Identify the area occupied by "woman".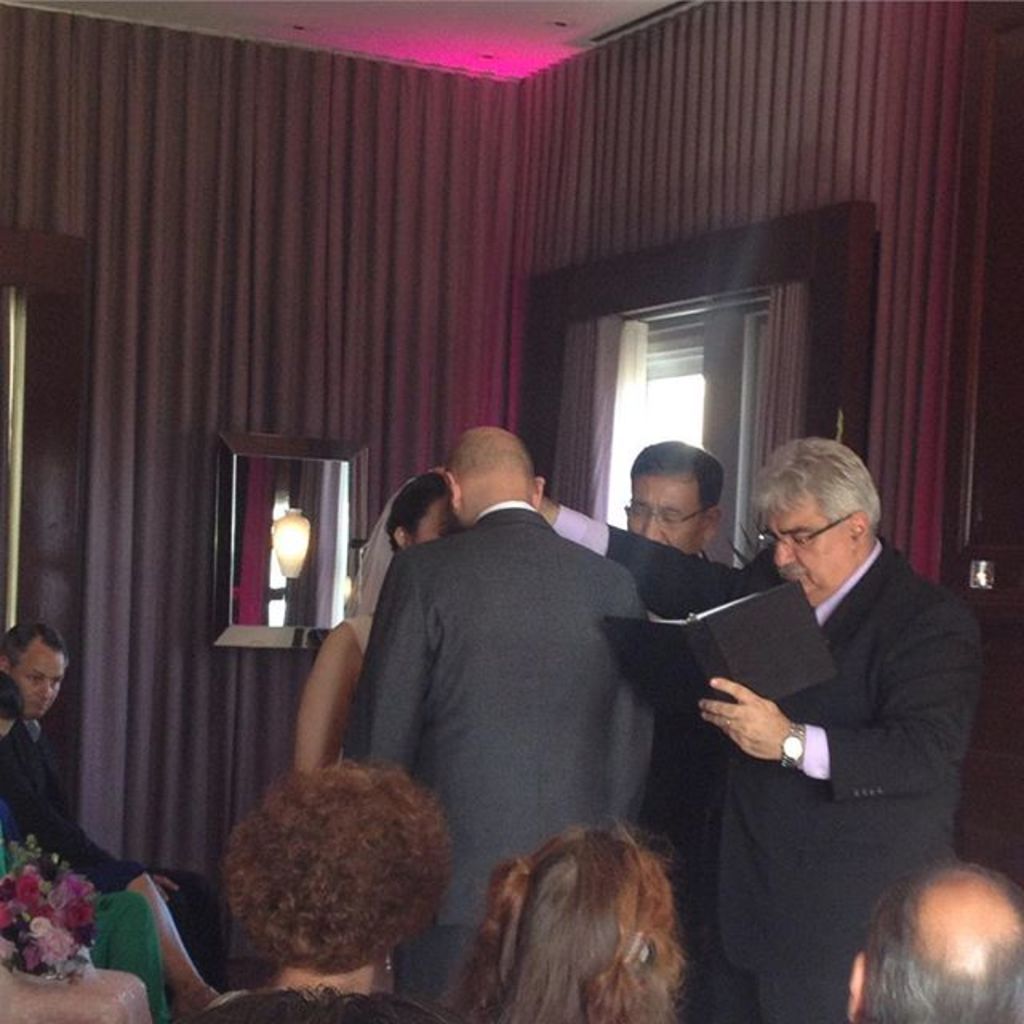
Area: crop(432, 802, 752, 1023).
